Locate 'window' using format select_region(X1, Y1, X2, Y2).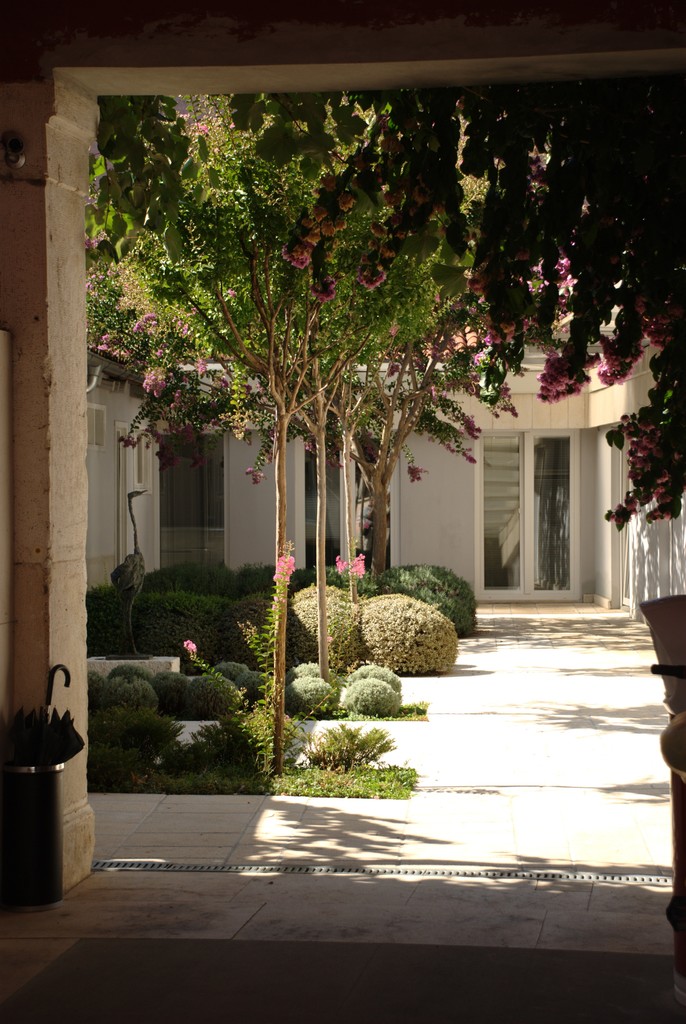
select_region(127, 433, 148, 488).
